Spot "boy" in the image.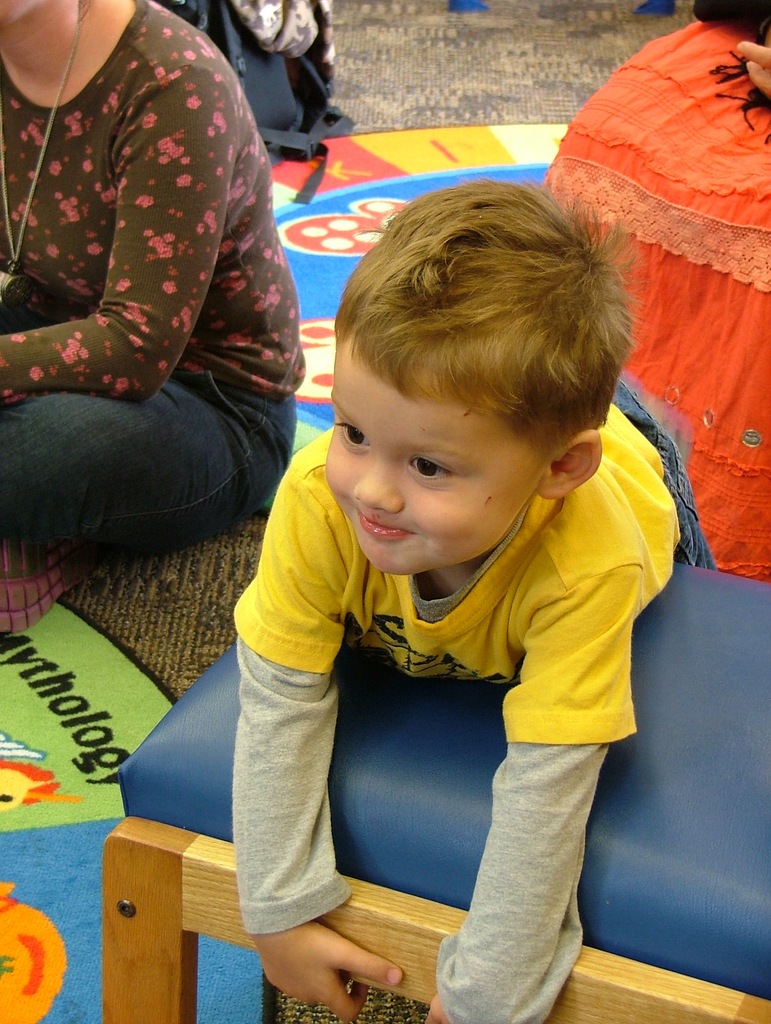
"boy" found at <region>213, 186, 718, 1023</region>.
